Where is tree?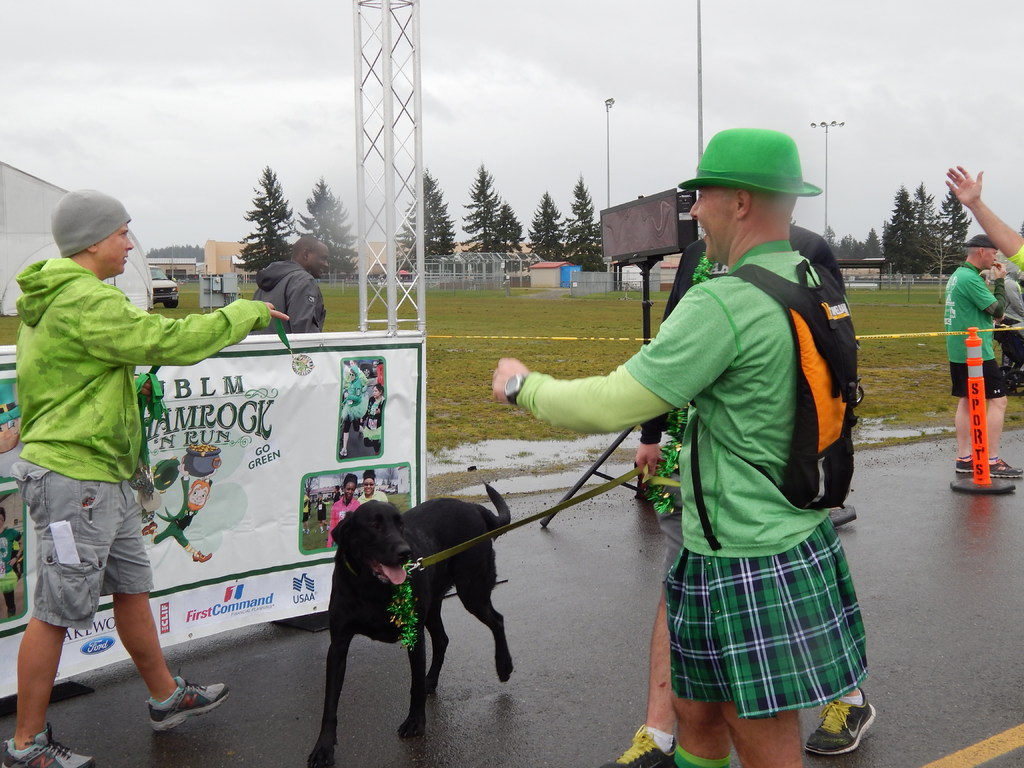
<box>288,175,360,284</box>.
